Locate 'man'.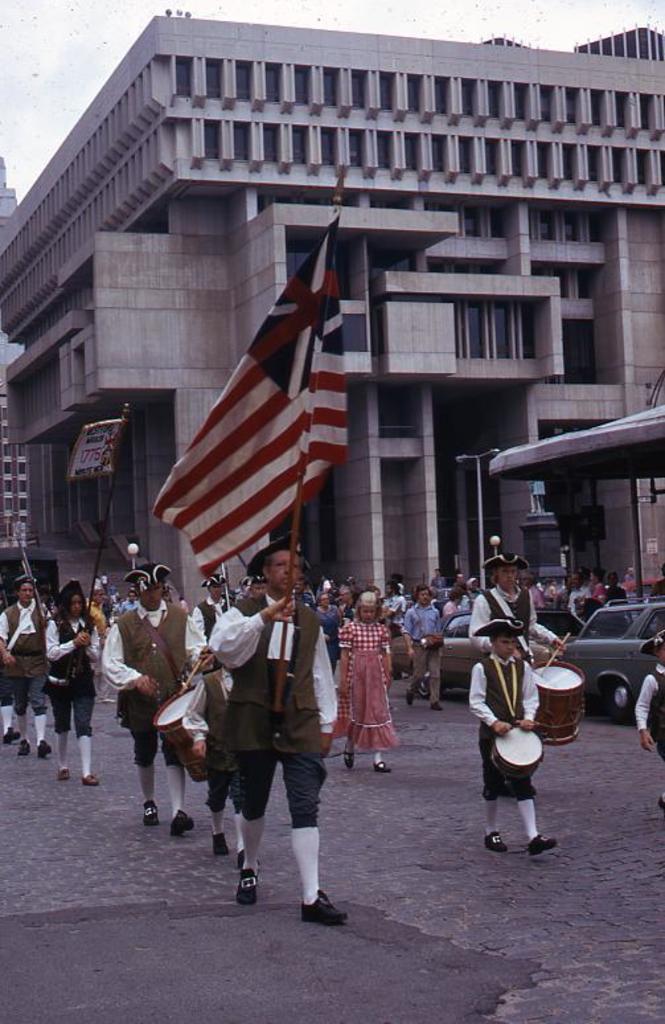
Bounding box: left=0, top=577, right=49, bottom=754.
